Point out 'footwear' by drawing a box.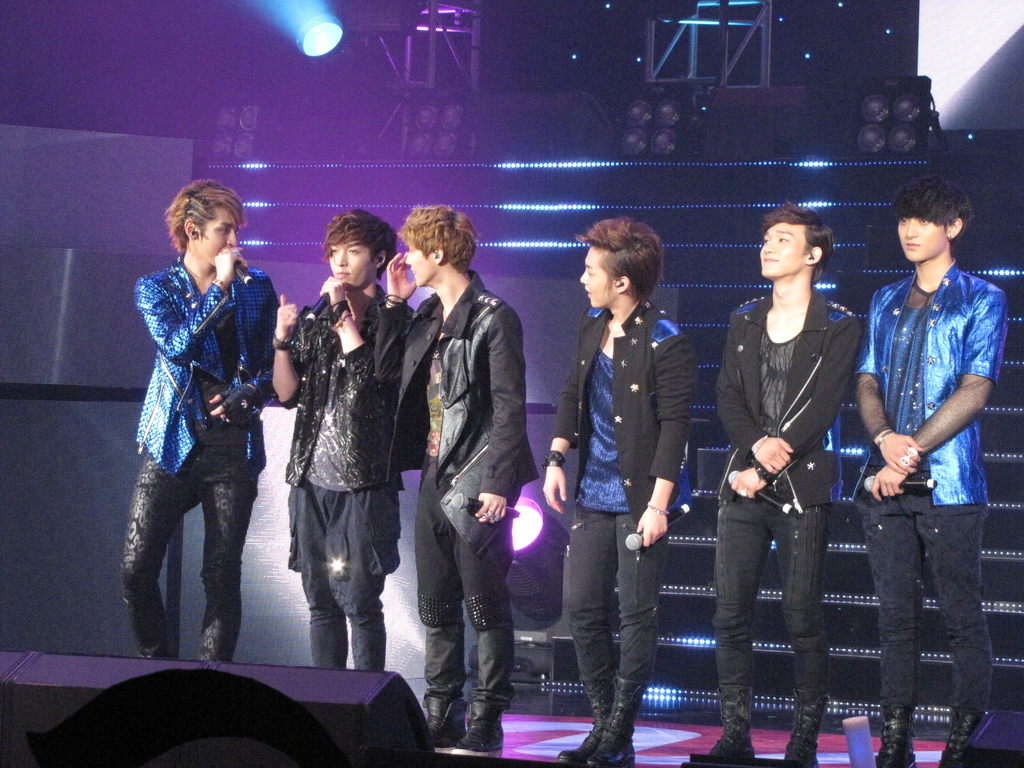
x1=708 y1=685 x2=761 y2=765.
